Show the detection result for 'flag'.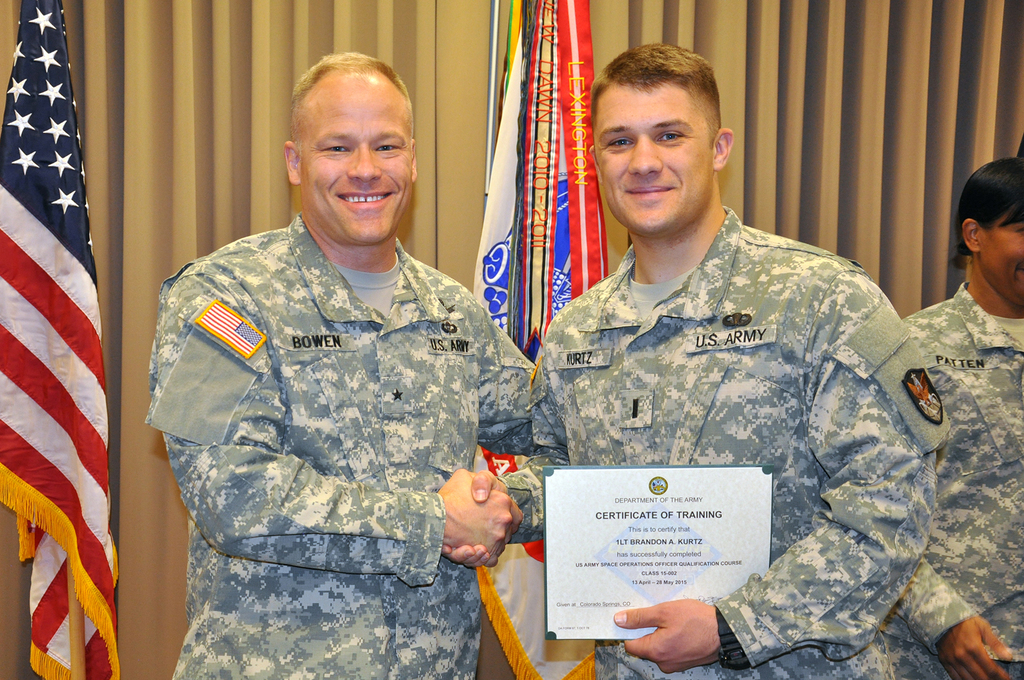
x1=0 y1=0 x2=121 y2=679.
